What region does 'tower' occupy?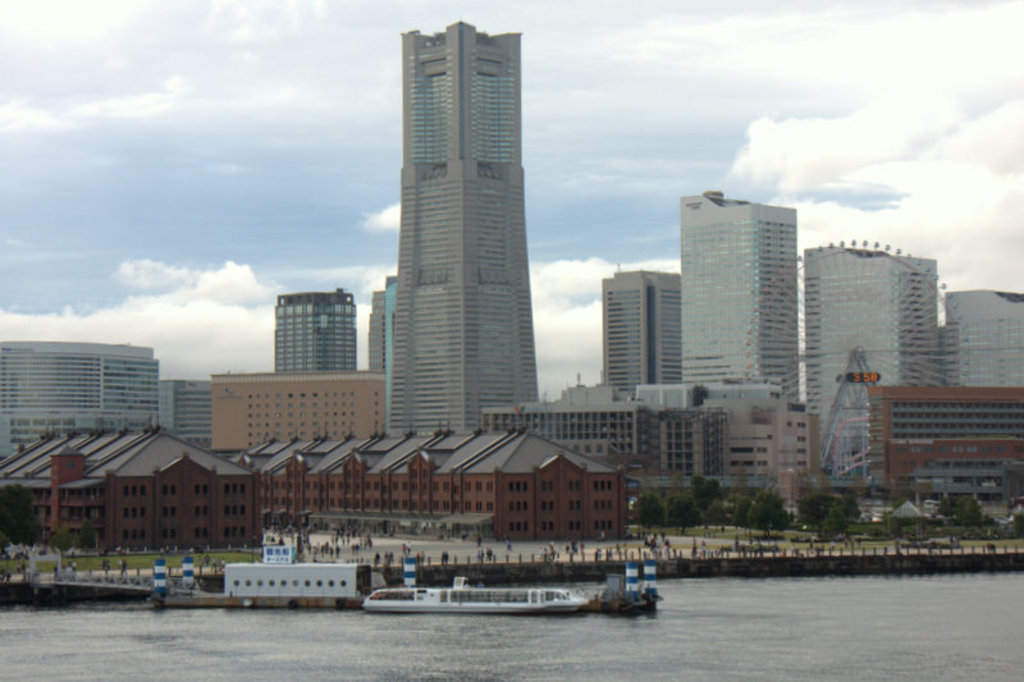
[806, 242, 943, 494].
